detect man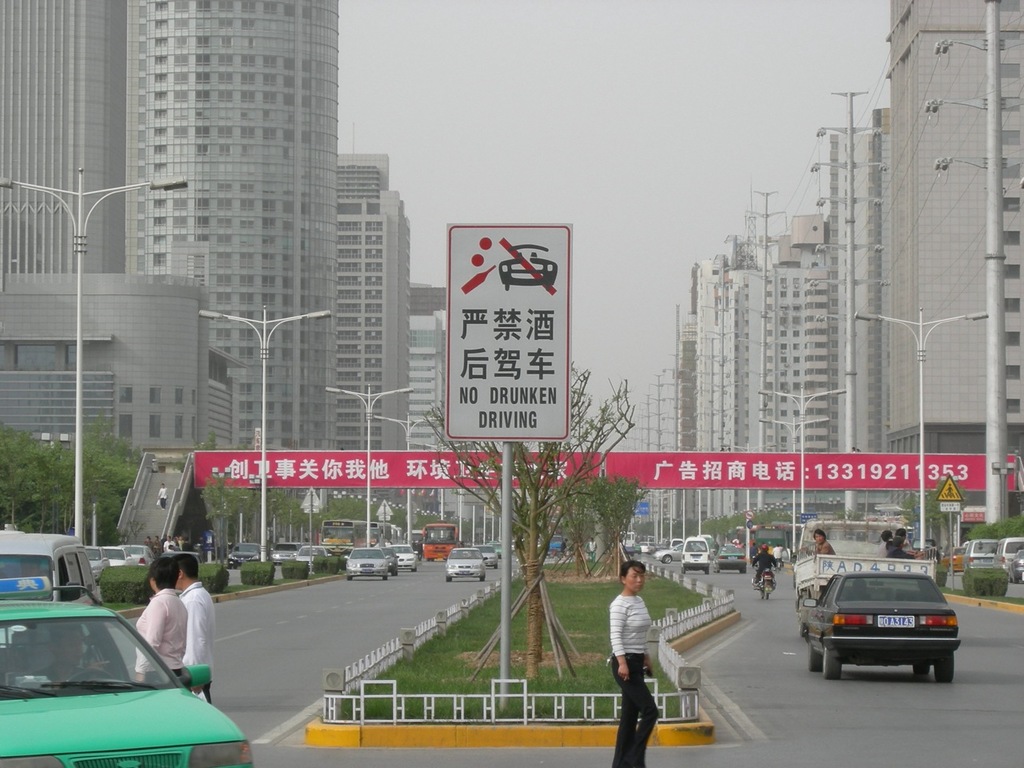
174, 556, 216, 705
